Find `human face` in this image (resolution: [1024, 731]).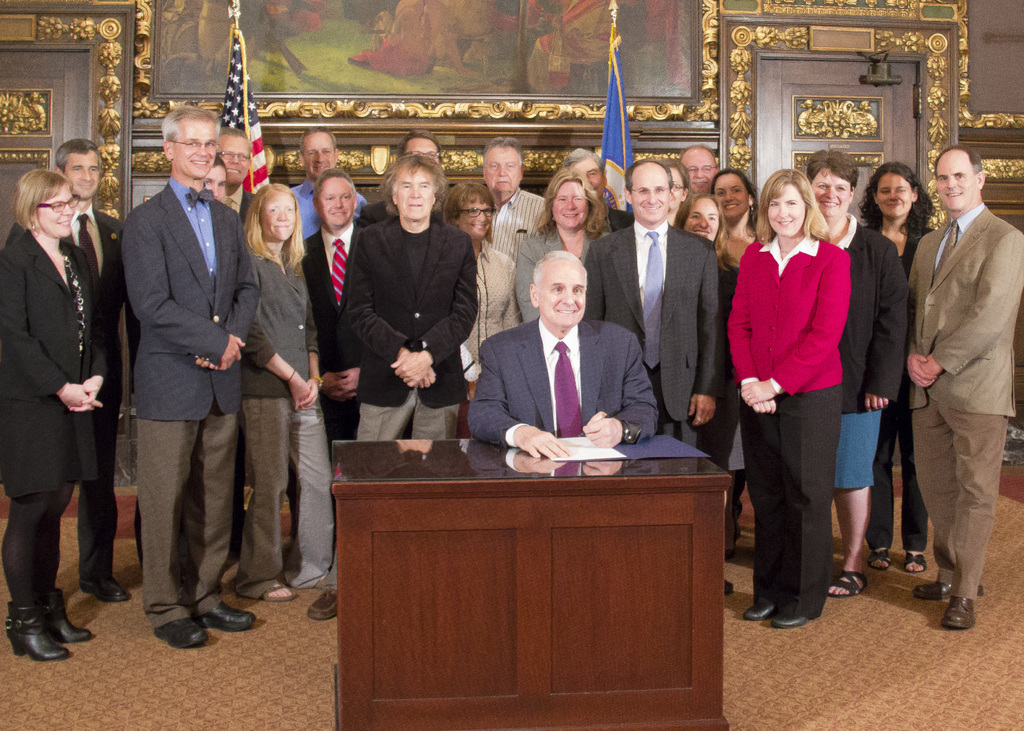
rect(396, 167, 433, 220).
